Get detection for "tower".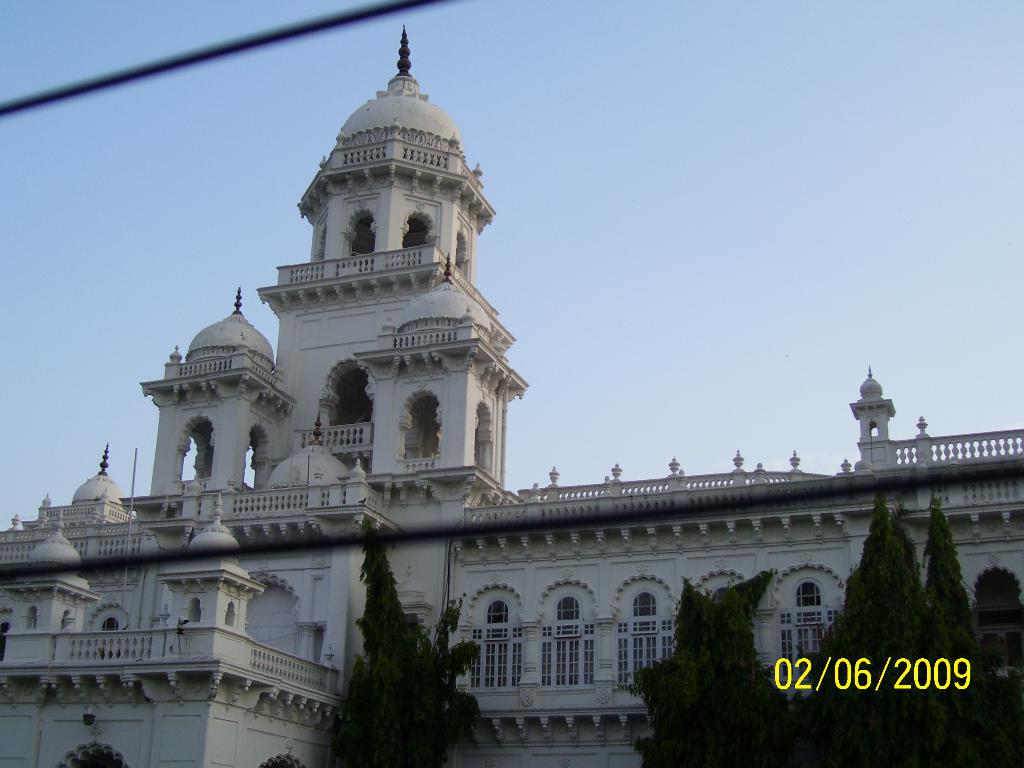
Detection: x1=0 y1=19 x2=1021 y2=760.
